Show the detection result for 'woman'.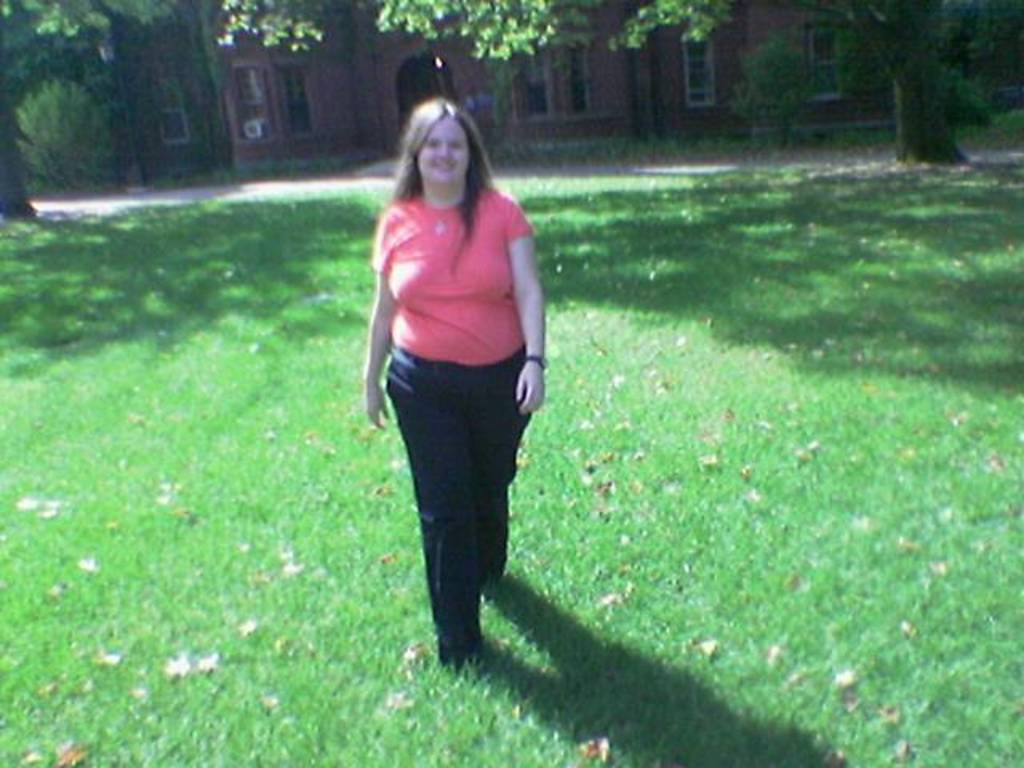
crop(368, 75, 541, 696).
